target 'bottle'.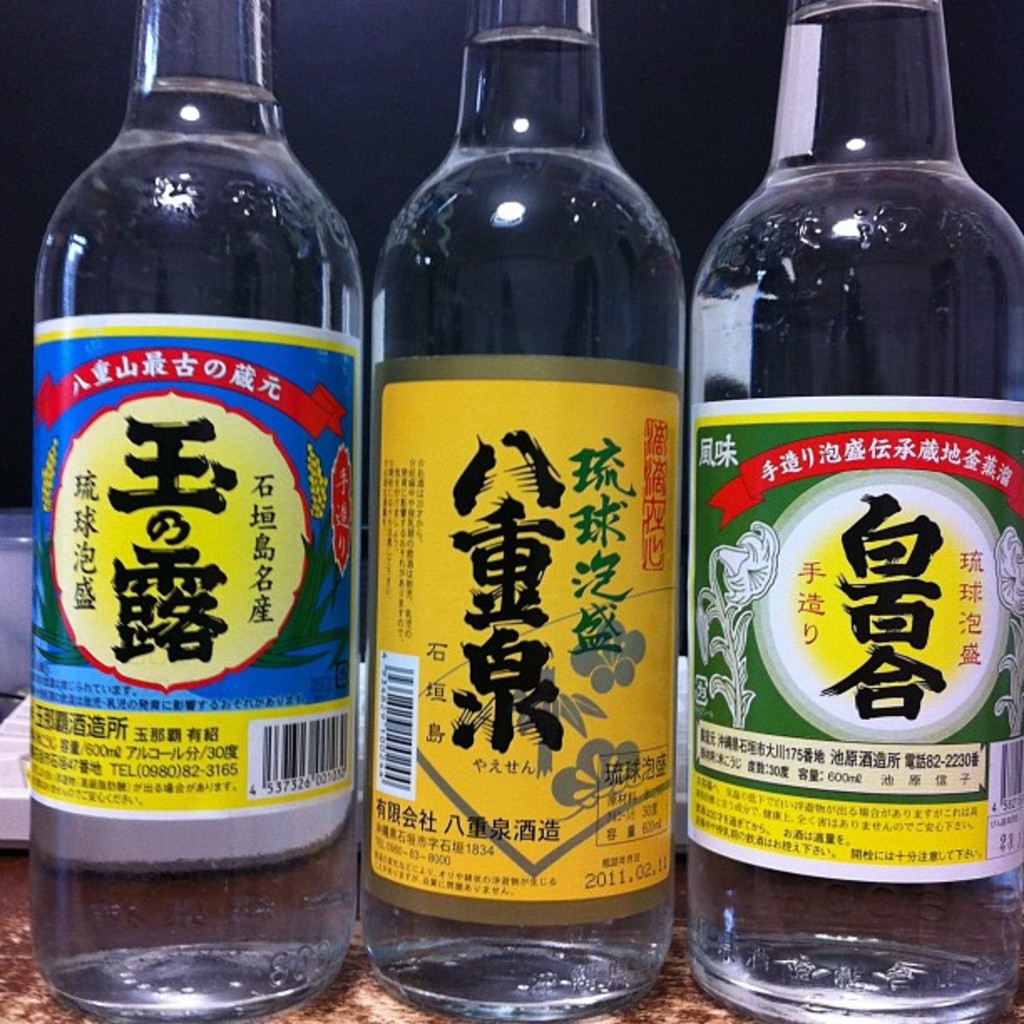
Target region: crop(708, 0, 1022, 1022).
